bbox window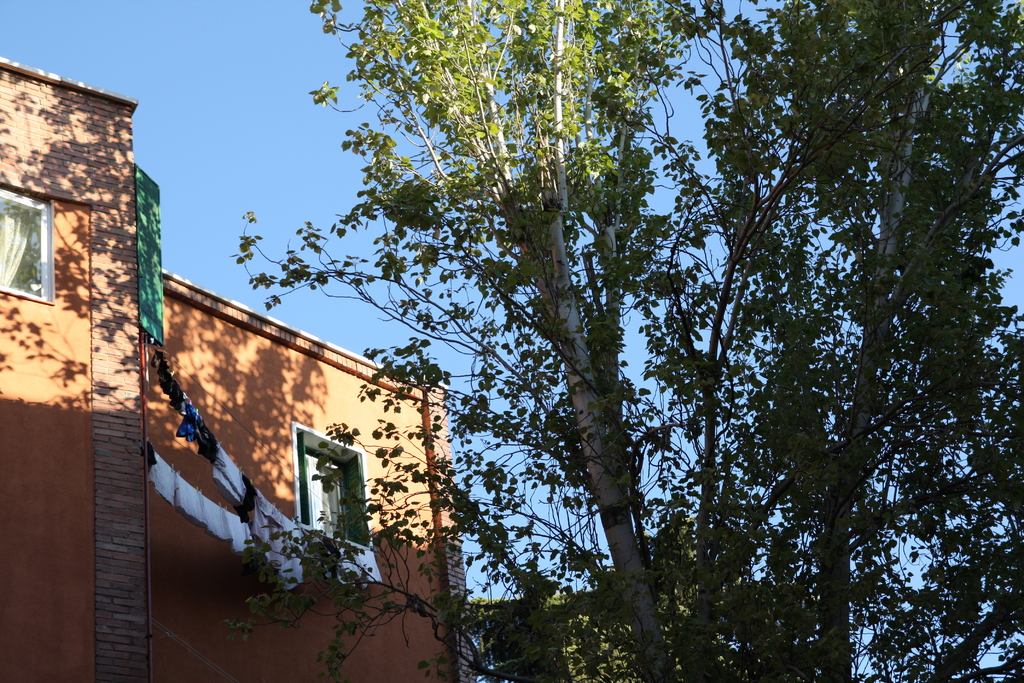
l=290, t=434, r=348, b=552
